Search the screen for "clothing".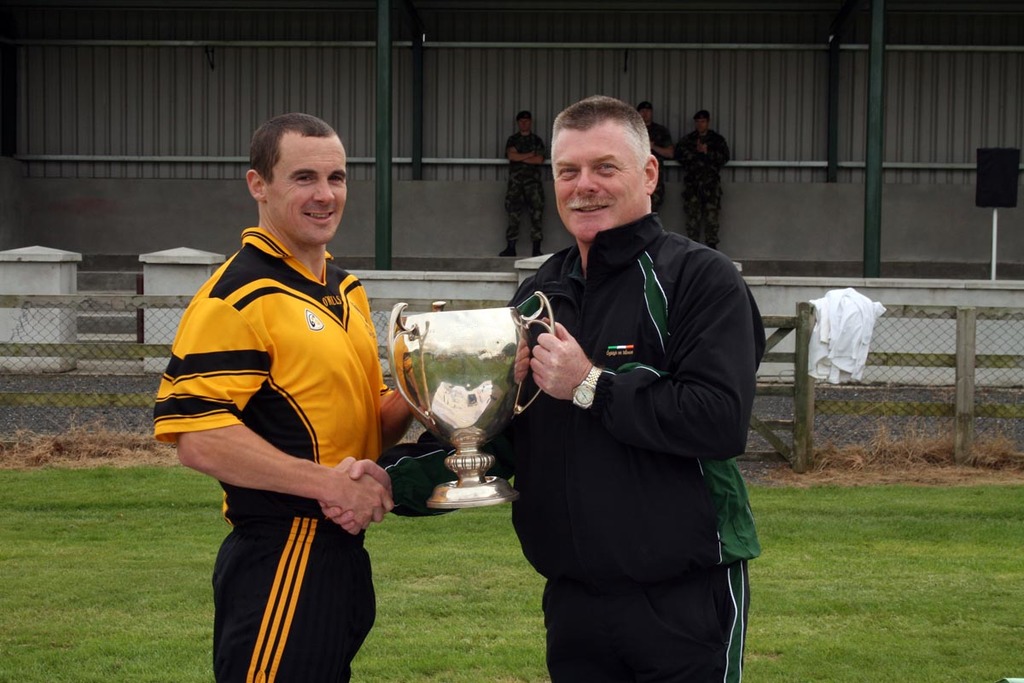
Found at bbox=(647, 120, 673, 217).
